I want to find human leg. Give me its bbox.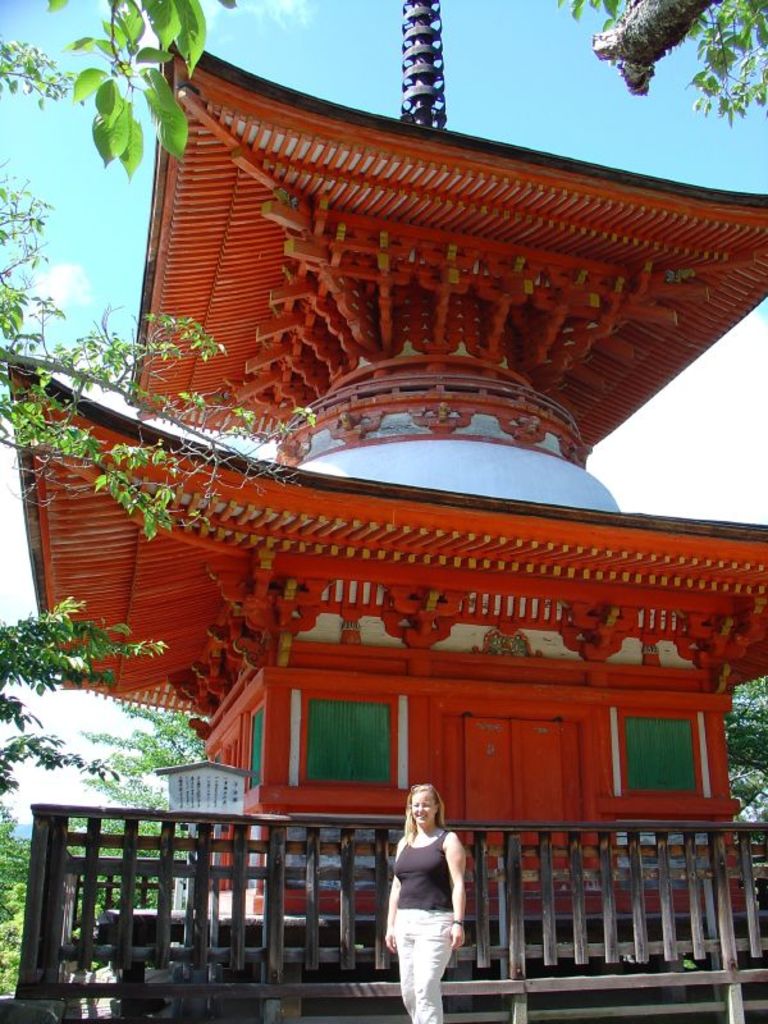
x1=394, y1=905, x2=419, y2=1023.
